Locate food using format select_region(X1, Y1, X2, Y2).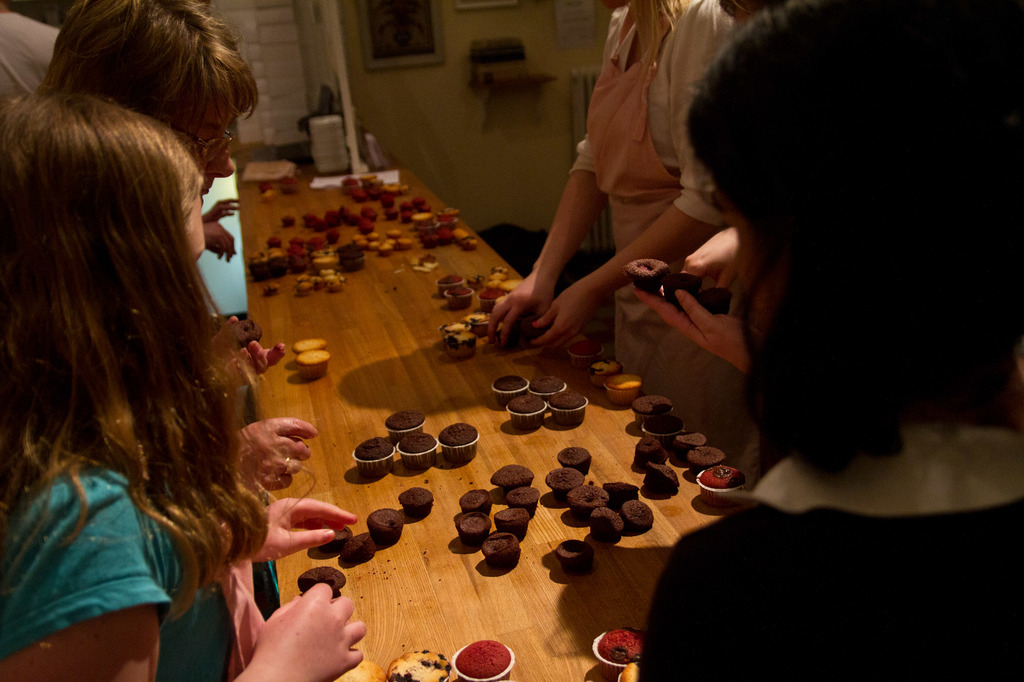
select_region(289, 337, 329, 381).
